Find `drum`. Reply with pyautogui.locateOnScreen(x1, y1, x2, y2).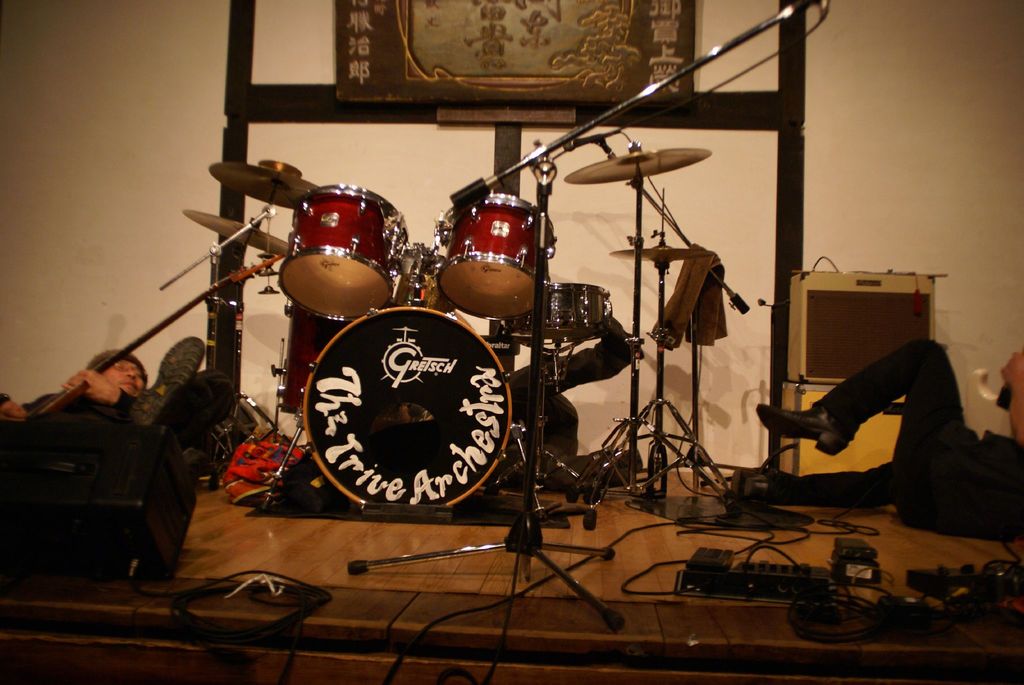
pyautogui.locateOnScreen(277, 184, 406, 321).
